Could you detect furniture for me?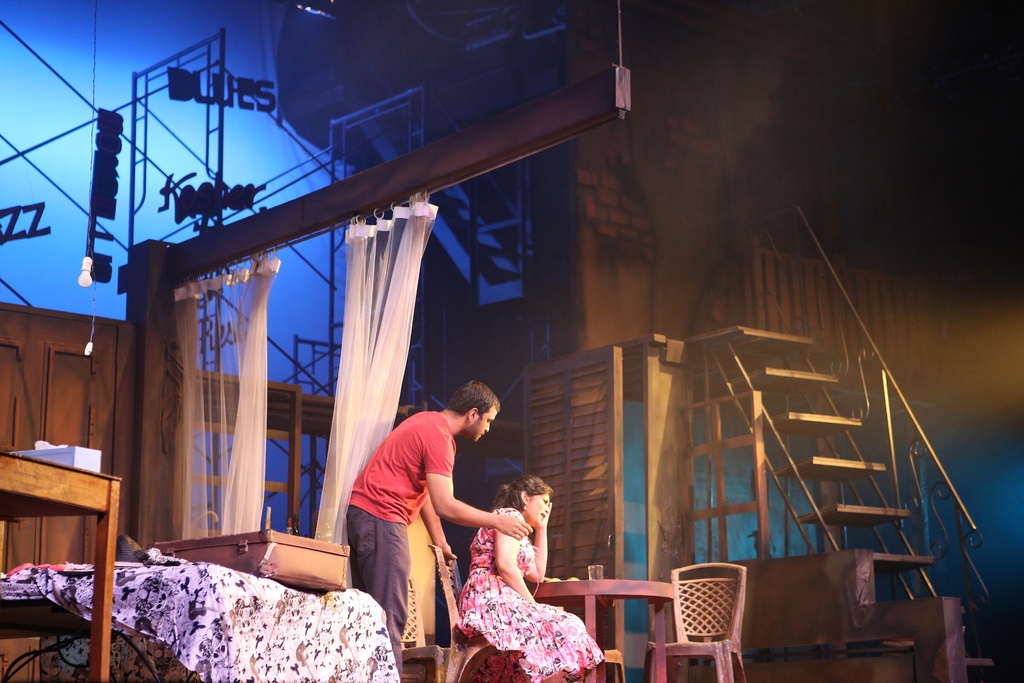
Detection result: box(531, 577, 675, 682).
